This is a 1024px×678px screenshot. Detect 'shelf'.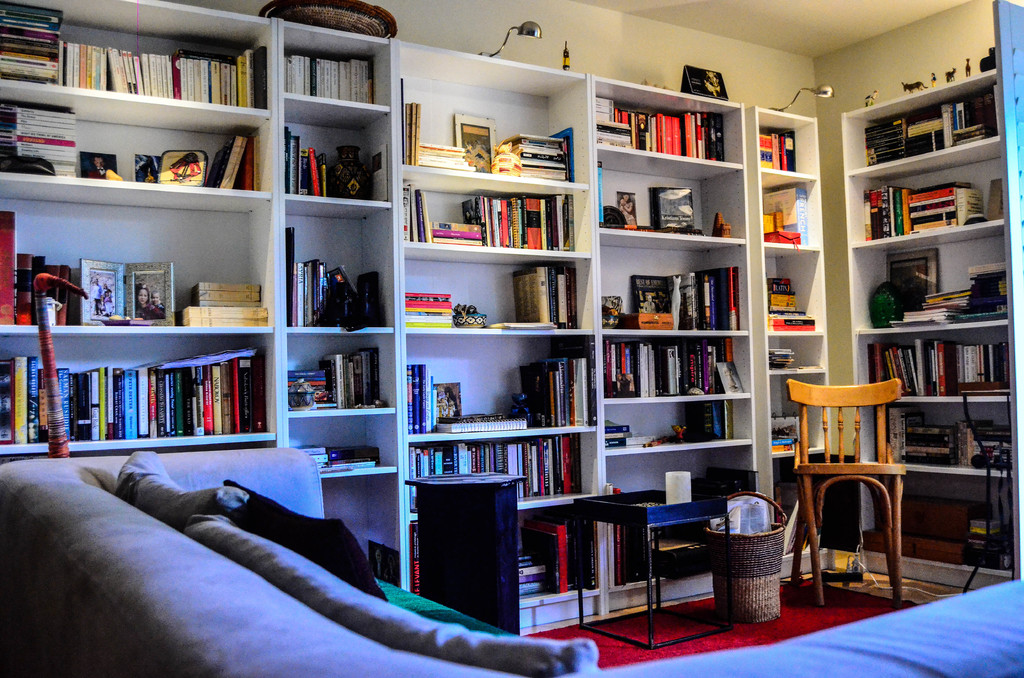
region(402, 511, 622, 597).
